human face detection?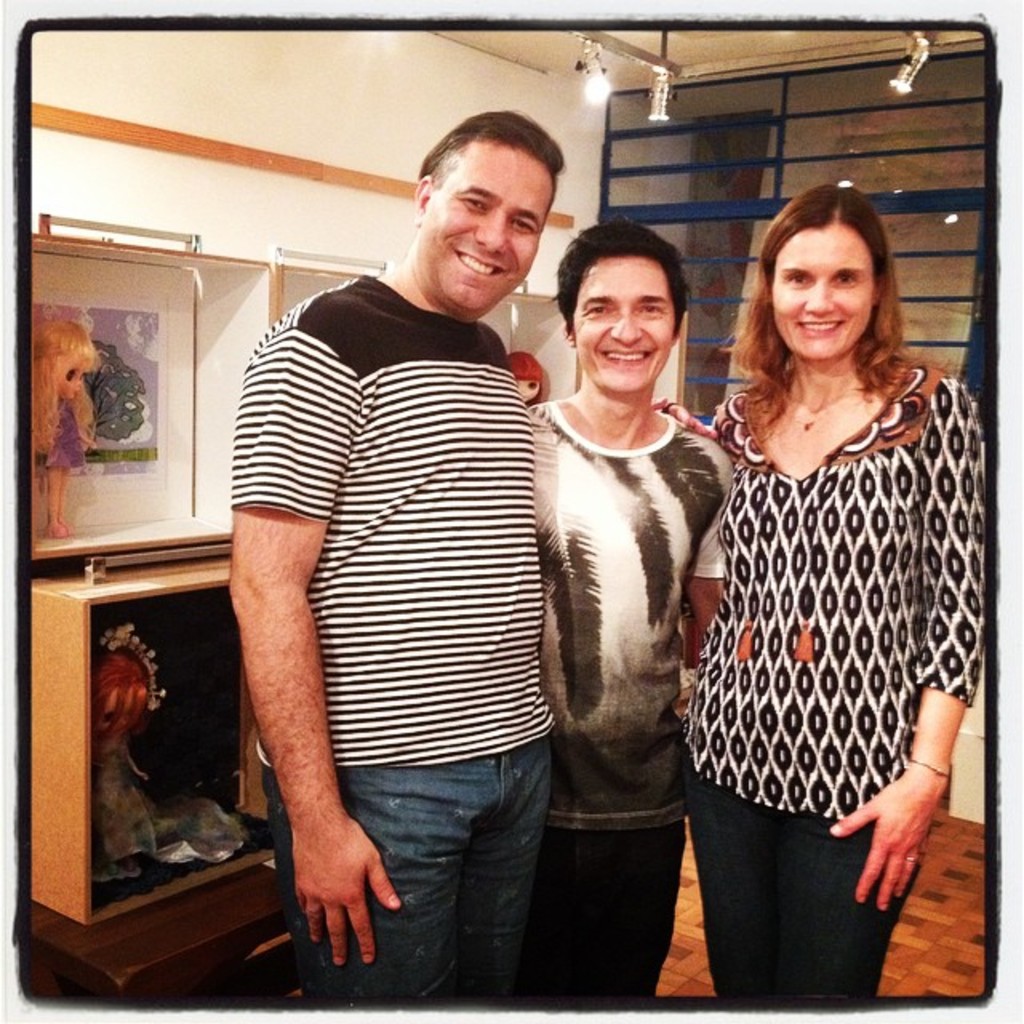
578,253,674,392
